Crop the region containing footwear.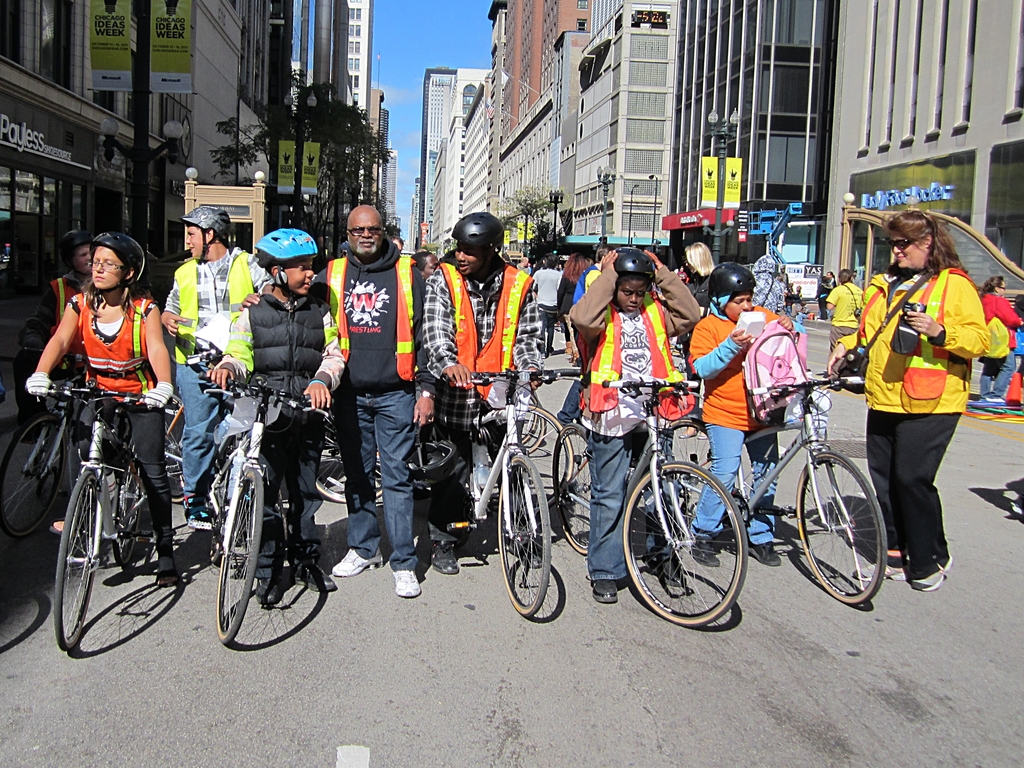
Crop region: locate(984, 395, 1005, 408).
